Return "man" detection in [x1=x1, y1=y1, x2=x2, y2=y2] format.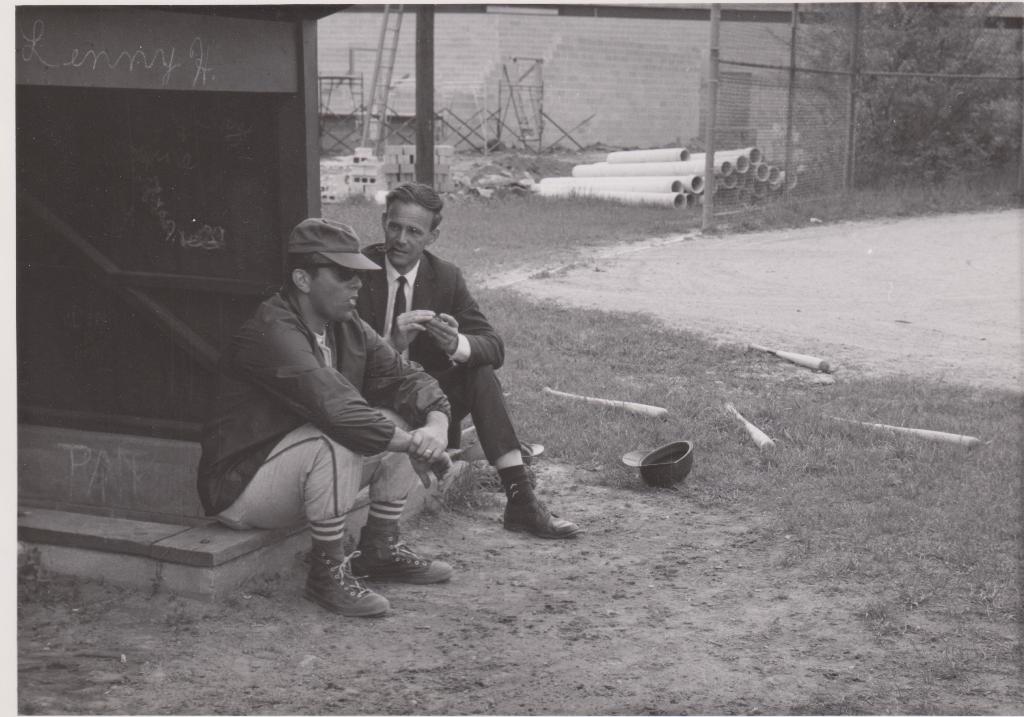
[x1=358, y1=181, x2=578, y2=540].
